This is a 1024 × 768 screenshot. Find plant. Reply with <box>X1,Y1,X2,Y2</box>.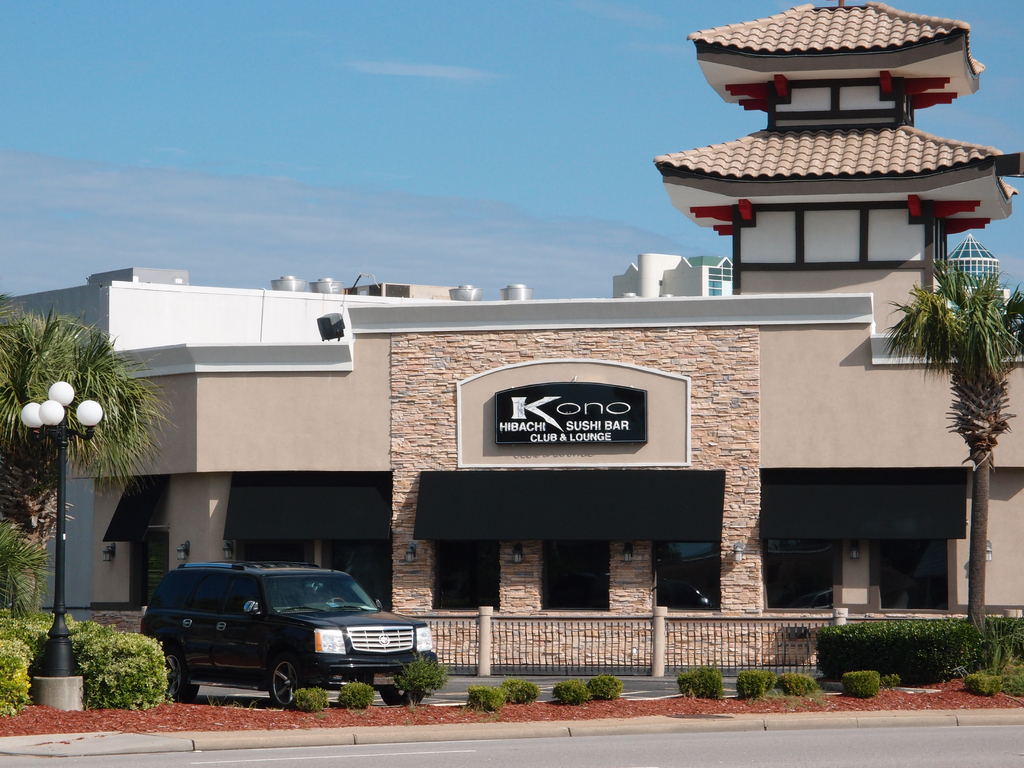
<box>763,673,771,692</box>.
